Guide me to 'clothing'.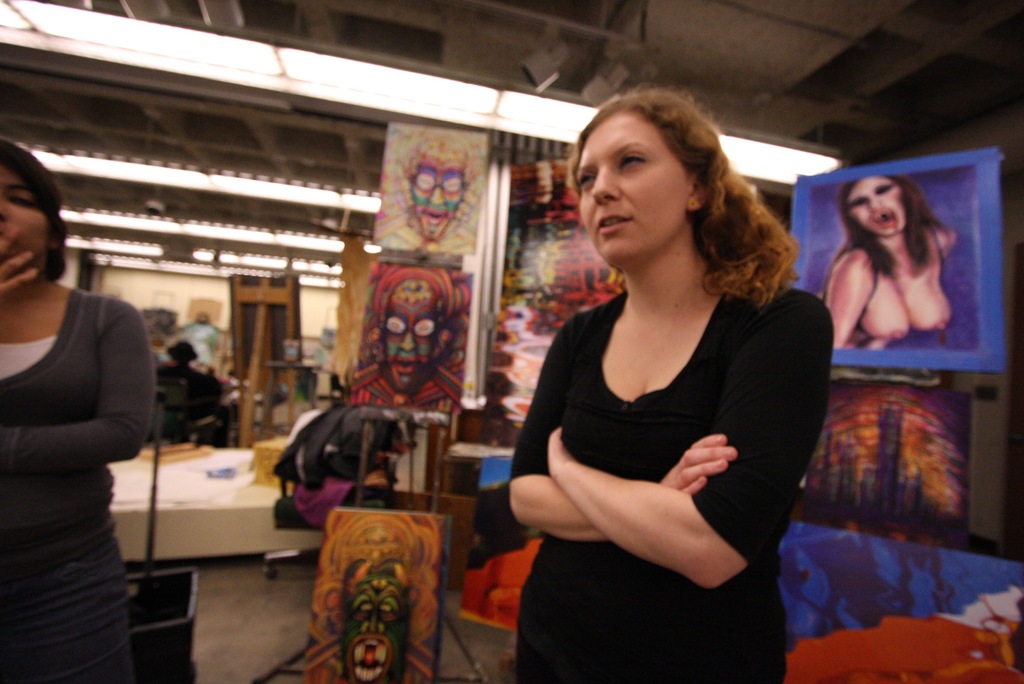
Guidance: (x1=0, y1=284, x2=155, y2=683).
